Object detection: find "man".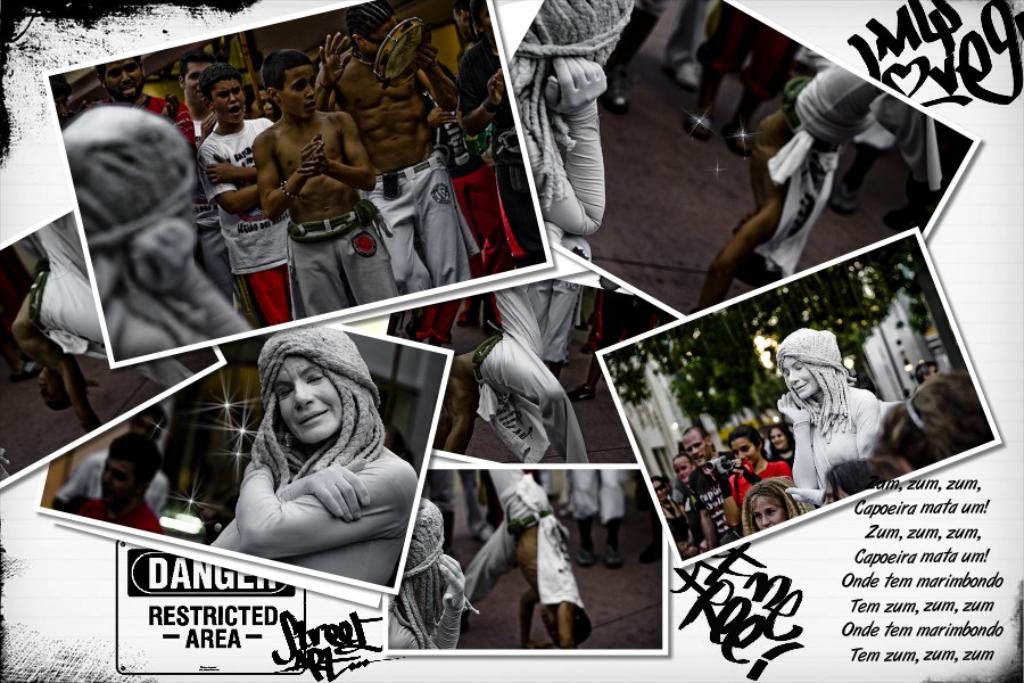
(683,429,741,548).
